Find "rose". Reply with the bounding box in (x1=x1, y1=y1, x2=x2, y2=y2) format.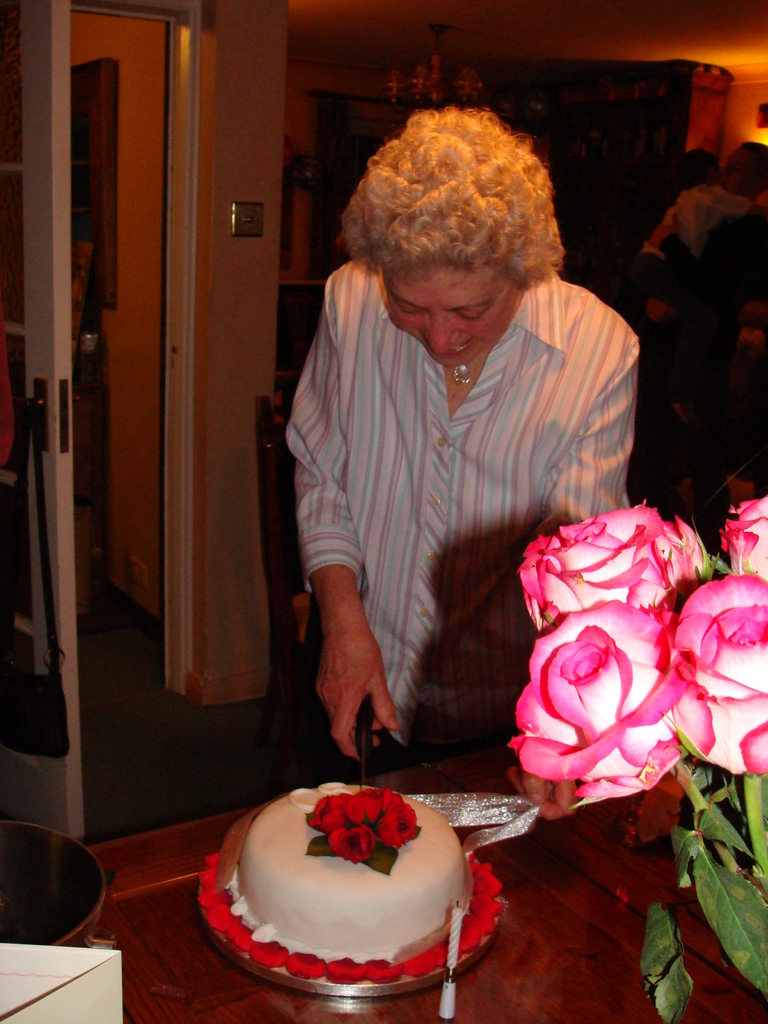
(x1=506, y1=603, x2=714, y2=806).
